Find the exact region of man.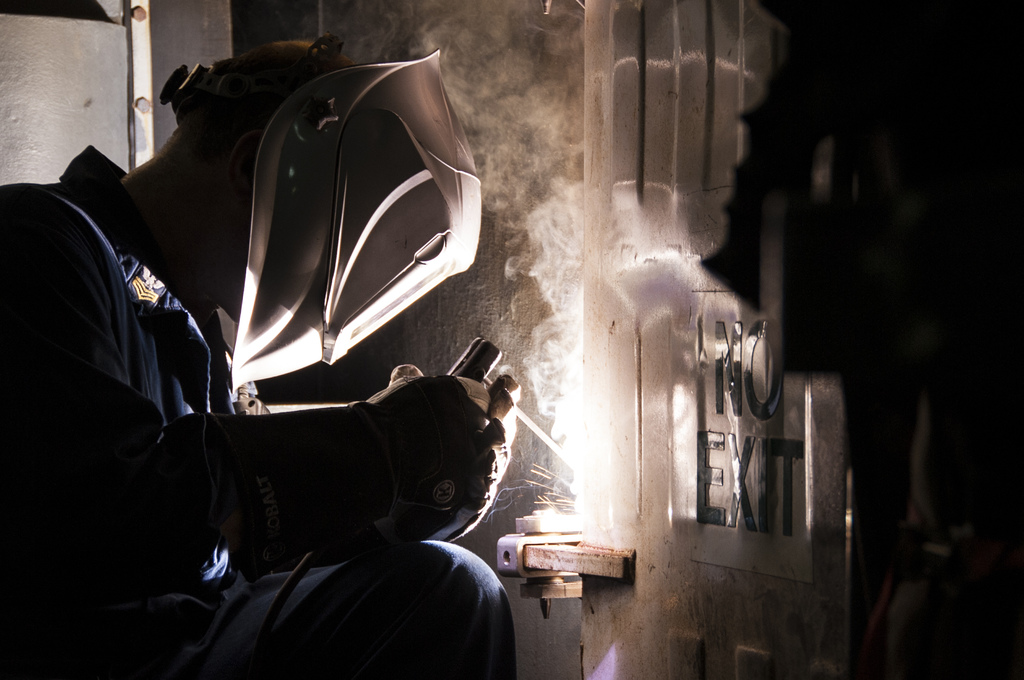
Exact region: x1=40, y1=2, x2=559, y2=672.
